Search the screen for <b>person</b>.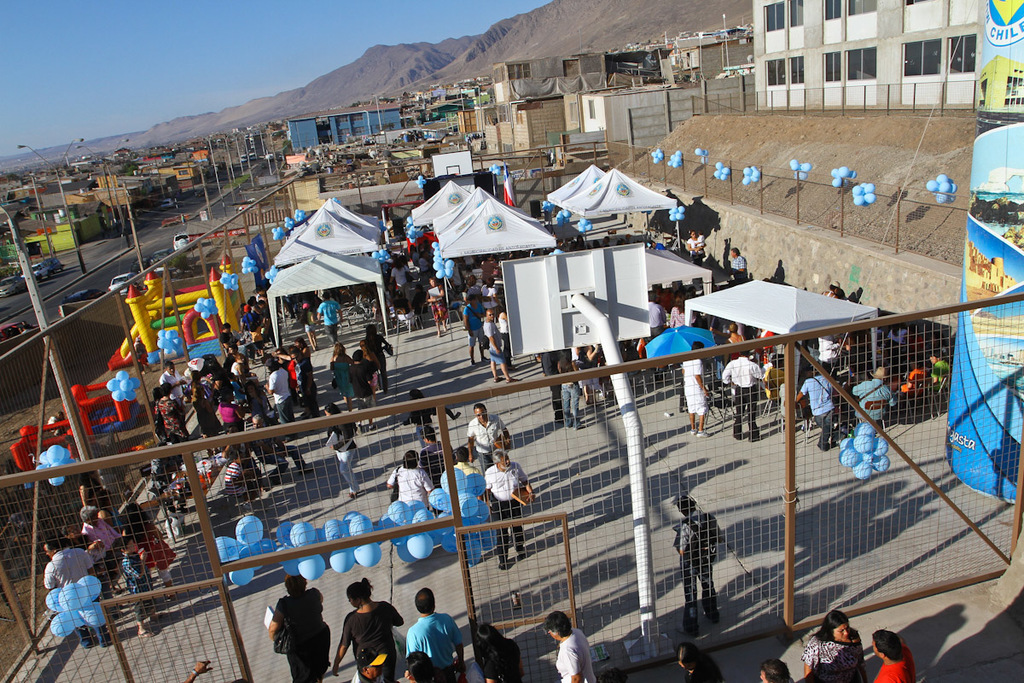
Found at [719,343,772,441].
